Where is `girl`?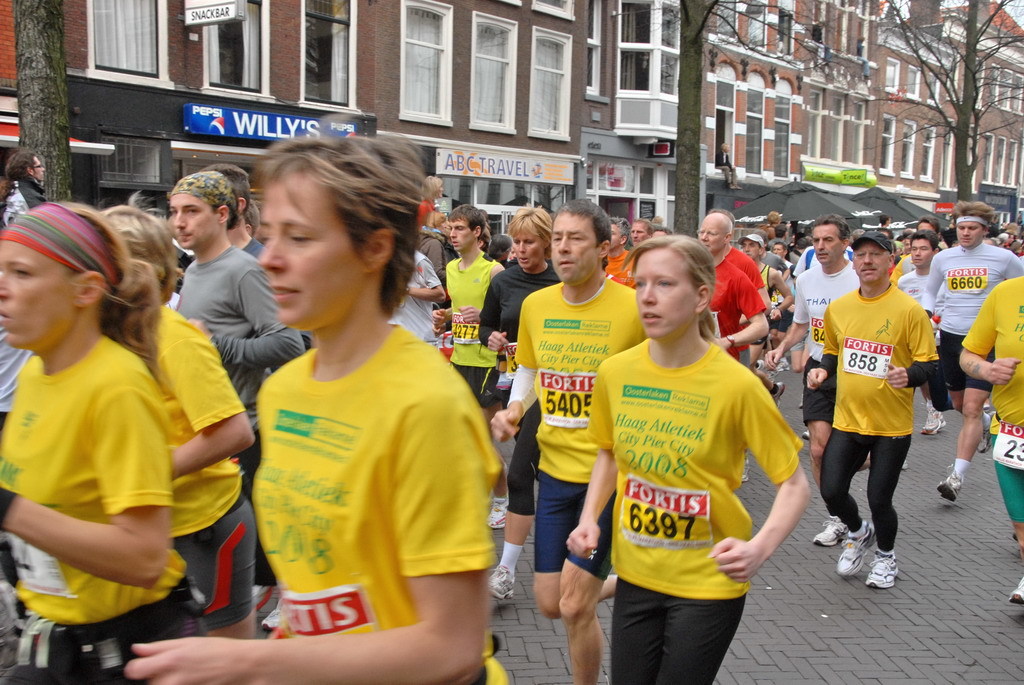
crop(419, 175, 446, 228).
